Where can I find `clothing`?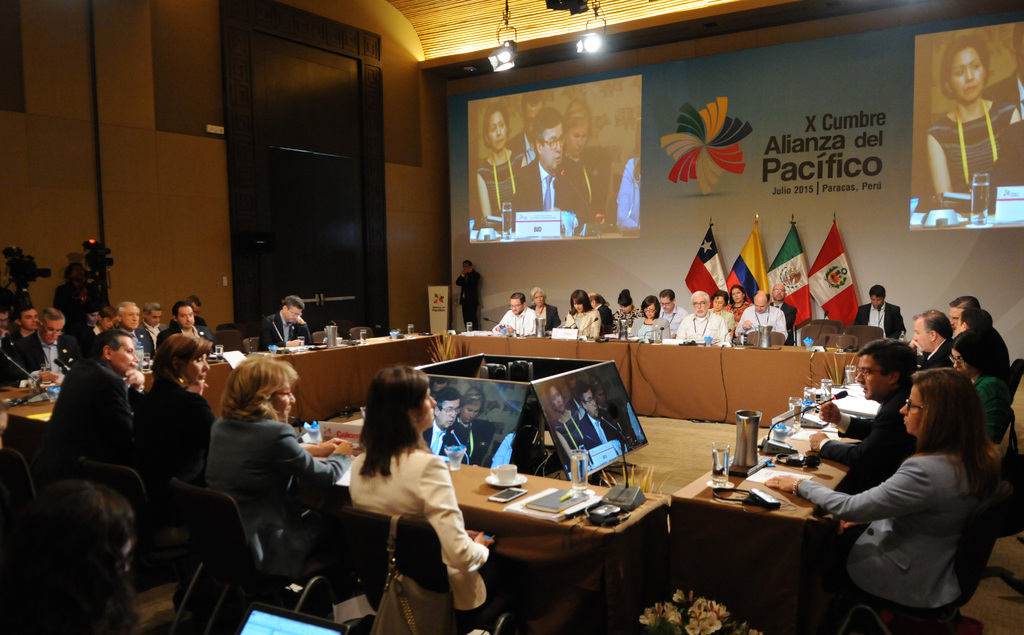
You can find it at (490, 431, 516, 467).
